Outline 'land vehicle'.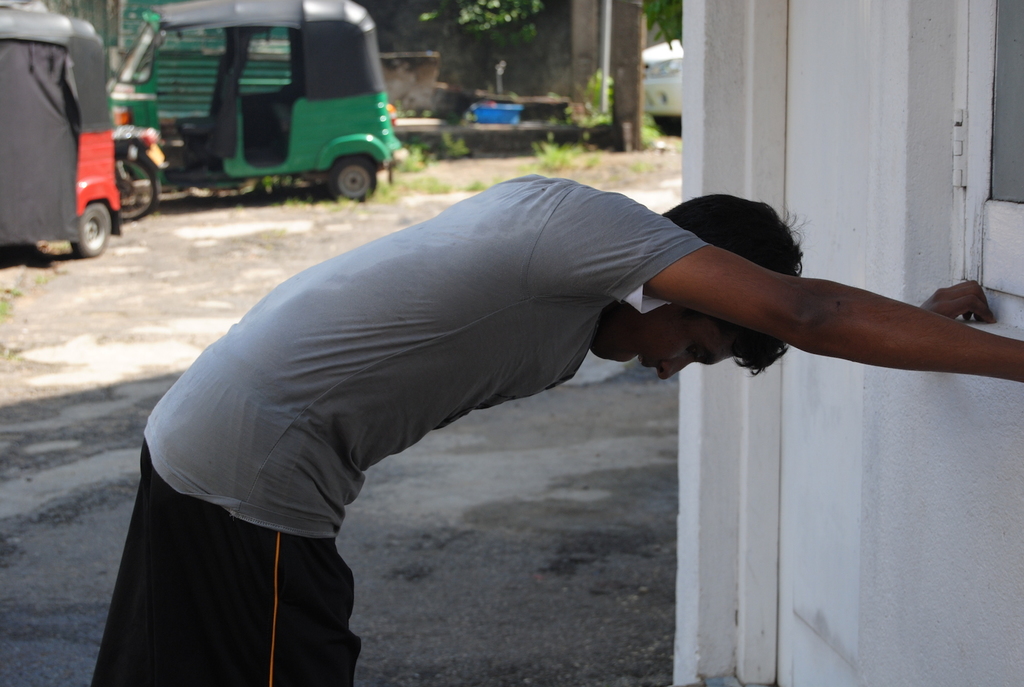
Outline: x1=0 y1=10 x2=122 y2=258.
